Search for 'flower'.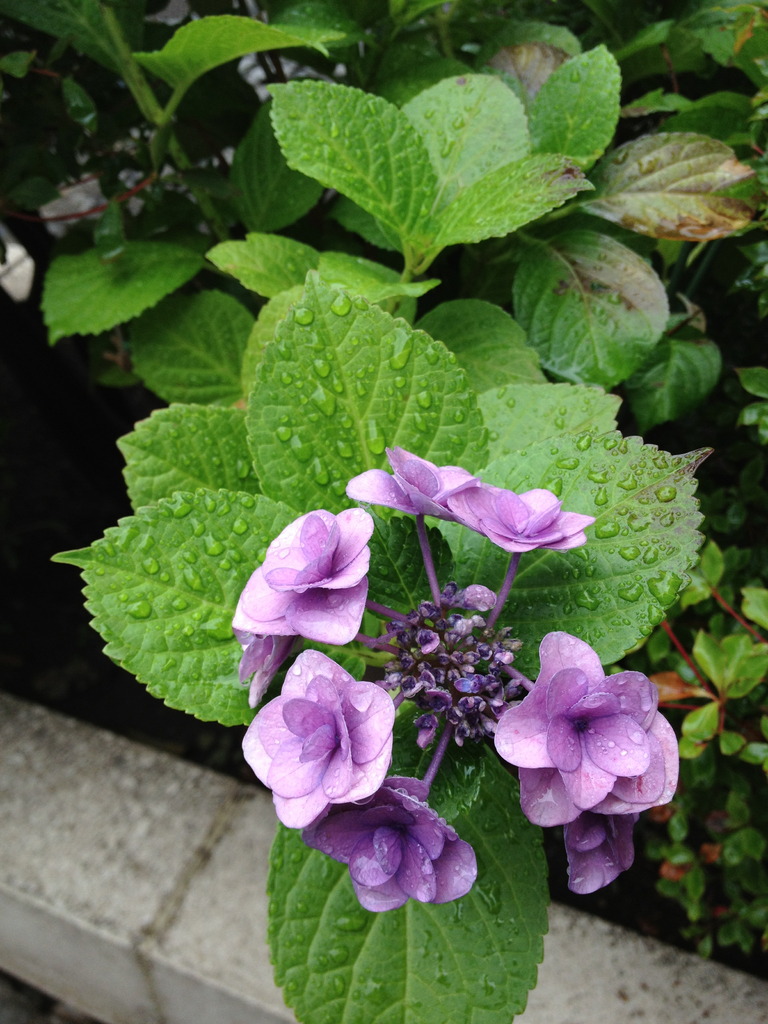
Found at crop(496, 633, 687, 890).
